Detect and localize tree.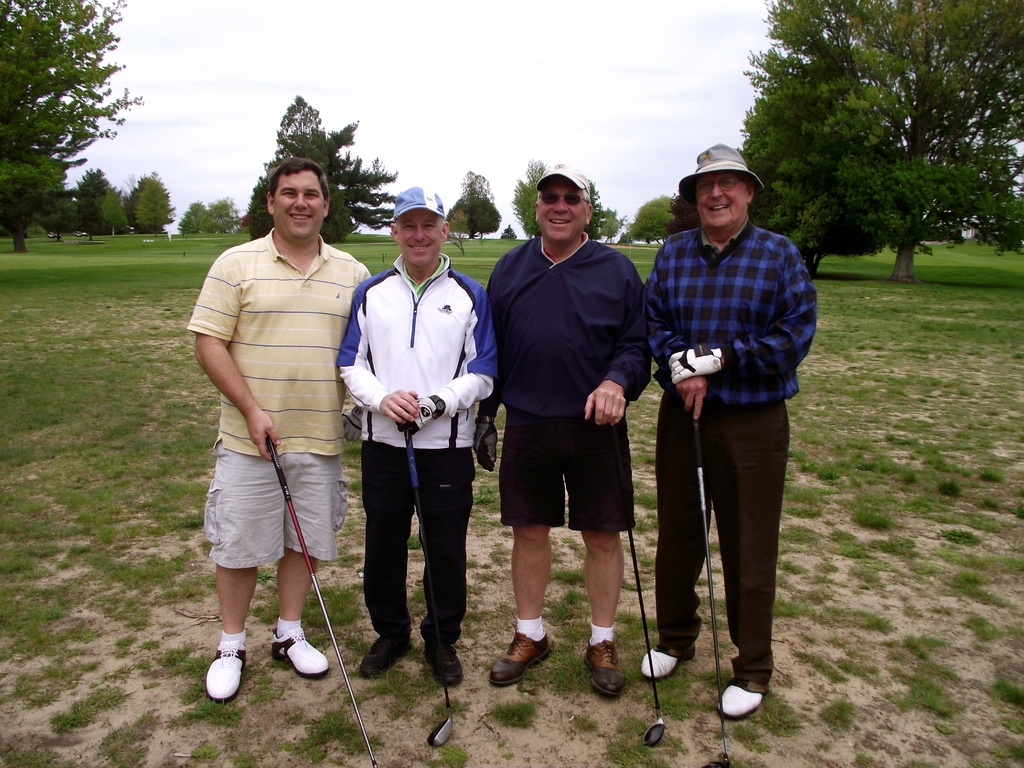
Localized at left=442, top=166, right=504, bottom=253.
